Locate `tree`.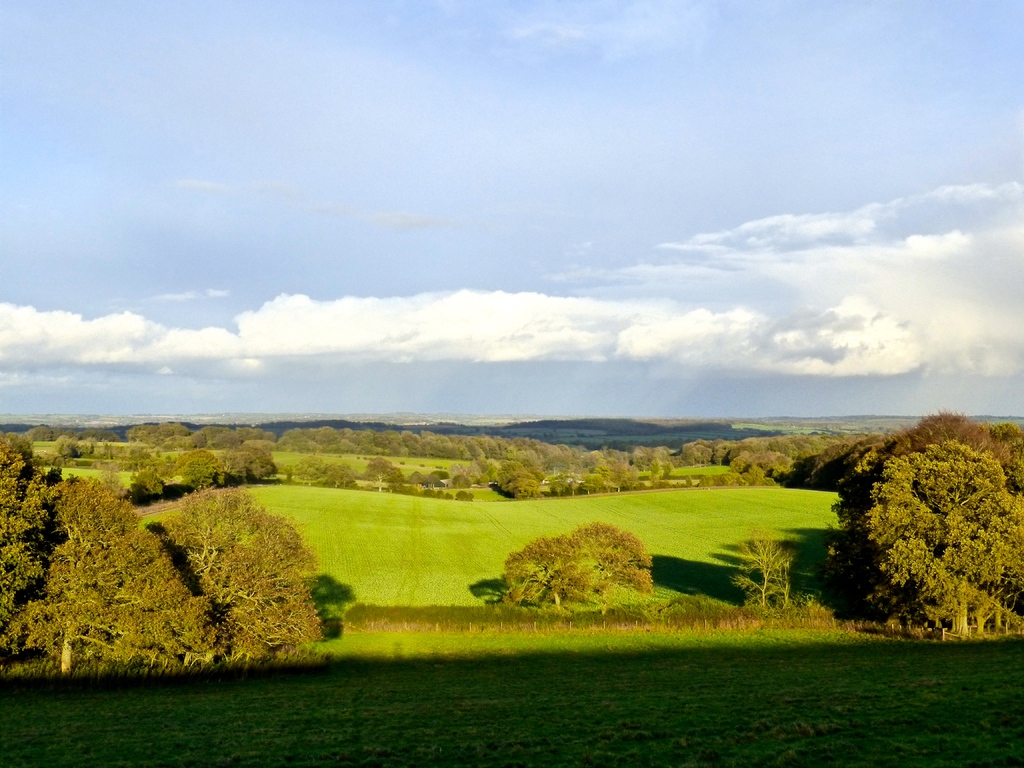
Bounding box: box=[132, 468, 165, 505].
